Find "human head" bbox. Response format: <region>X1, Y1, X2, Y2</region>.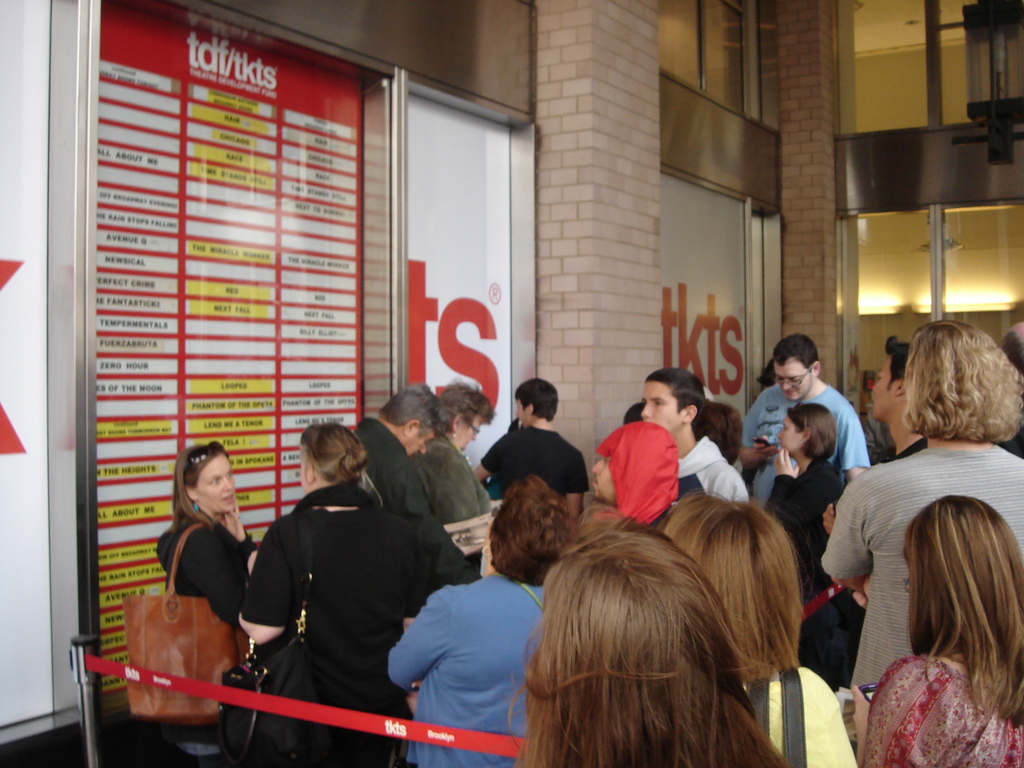
<region>172, 443, 237, 511</region>.
